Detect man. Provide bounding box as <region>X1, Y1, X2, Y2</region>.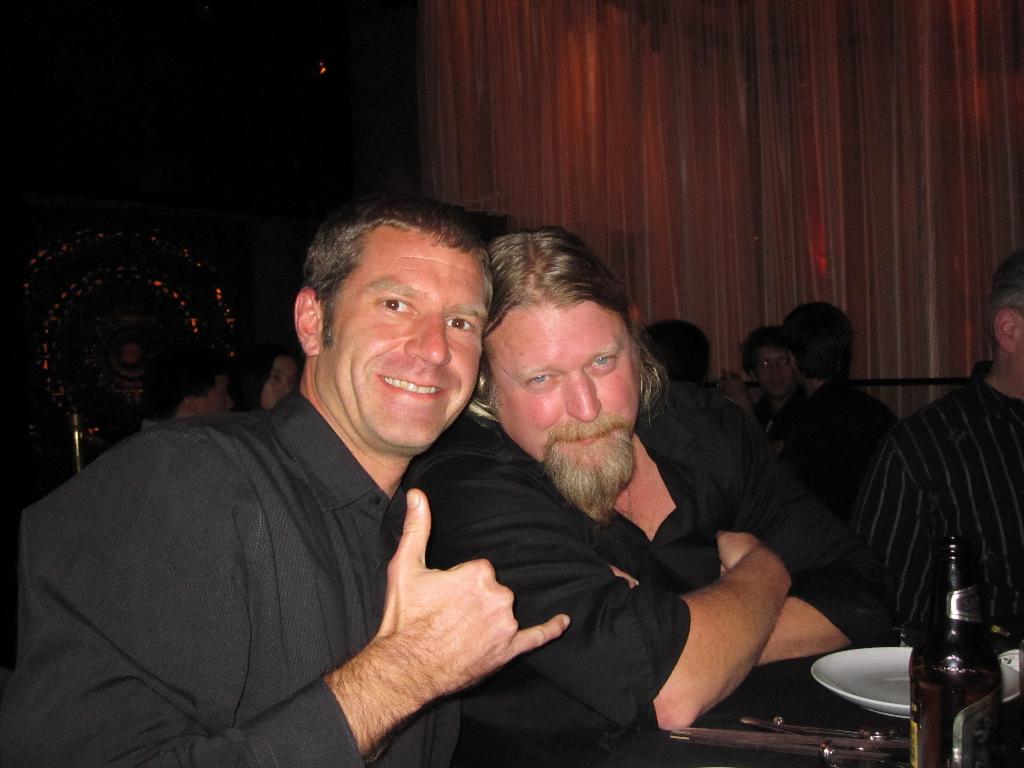
<region>30, 207, 580, 759</region>.
